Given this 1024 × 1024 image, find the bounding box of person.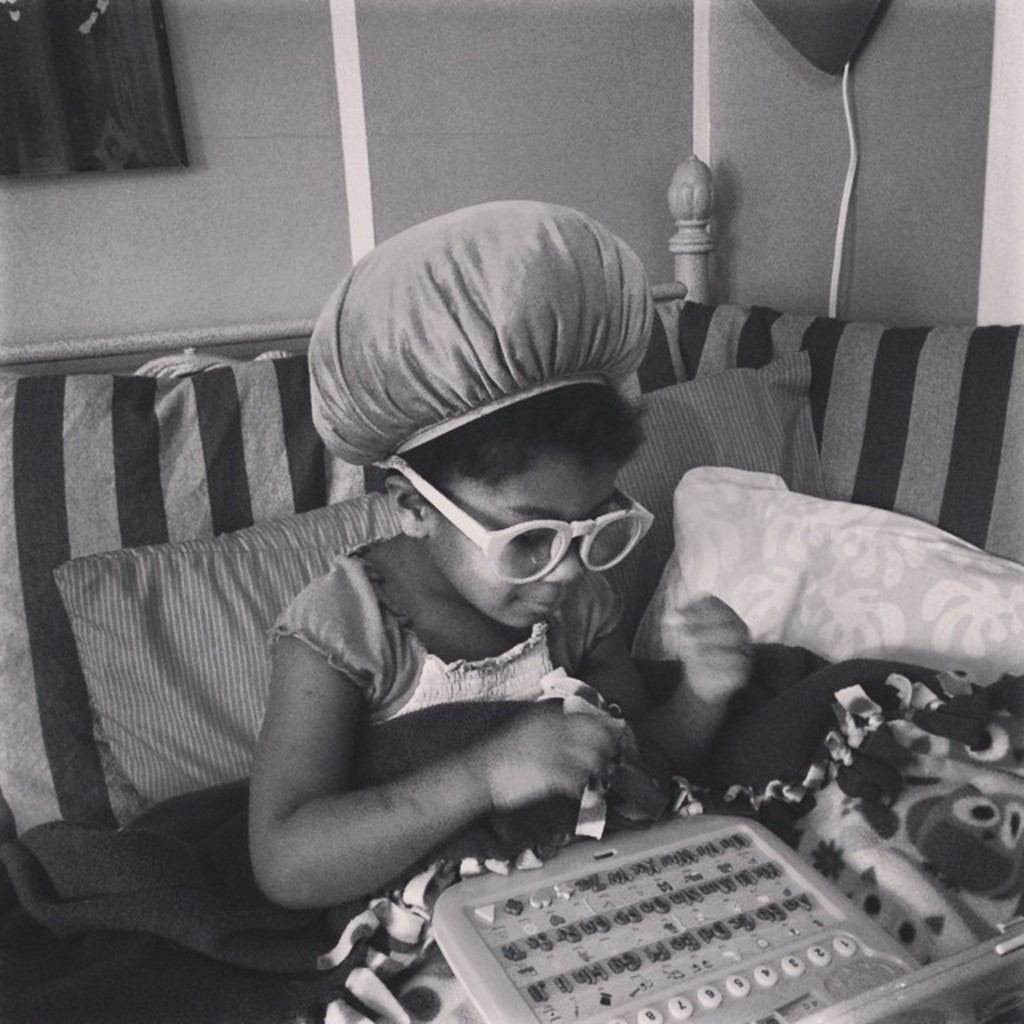
rect(142, 165, 835, 952).
